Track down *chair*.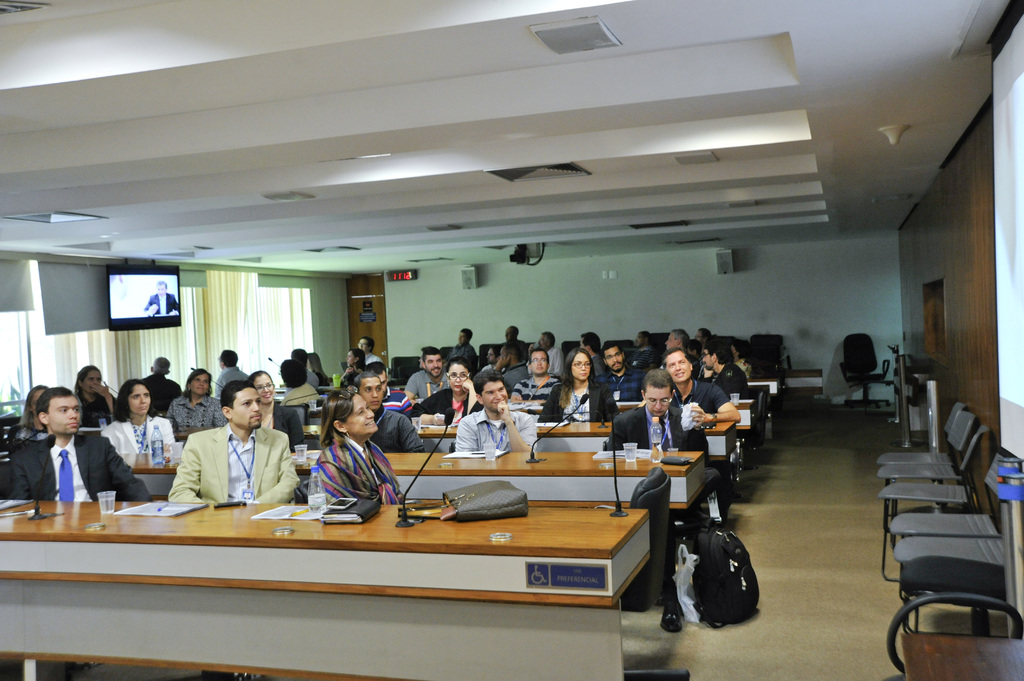
Tracked to left=893, top=518, right=1009, bottom=574.
